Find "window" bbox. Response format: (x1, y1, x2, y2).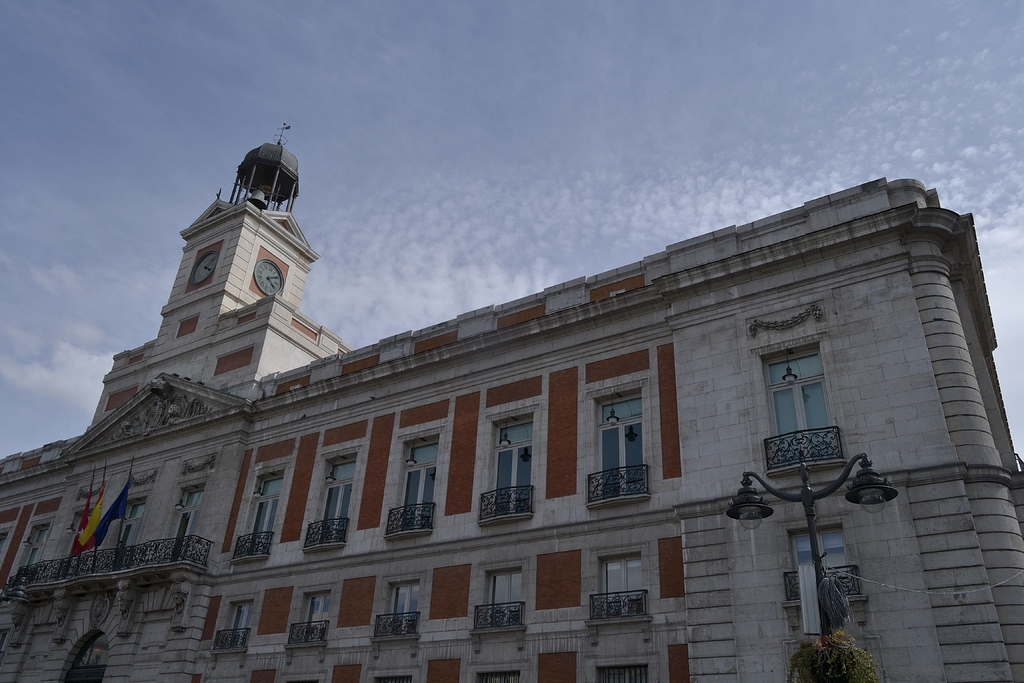
(789, 528, 861, 618).
